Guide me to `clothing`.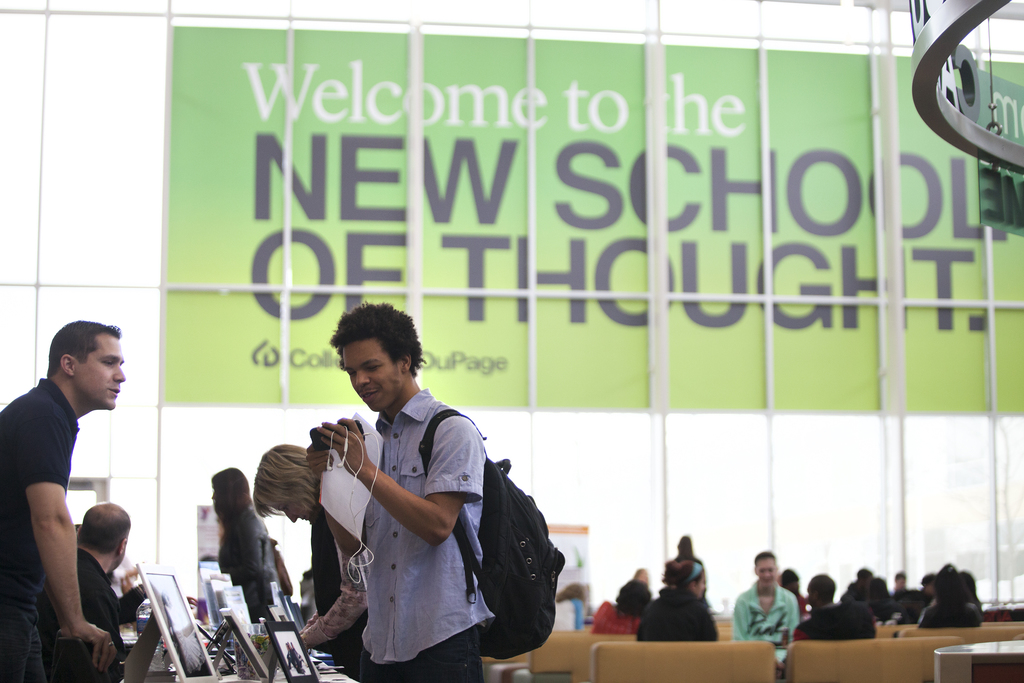
Guidance: {"left": 641, "top": 589, "right": 725, "bottom": 646}.
